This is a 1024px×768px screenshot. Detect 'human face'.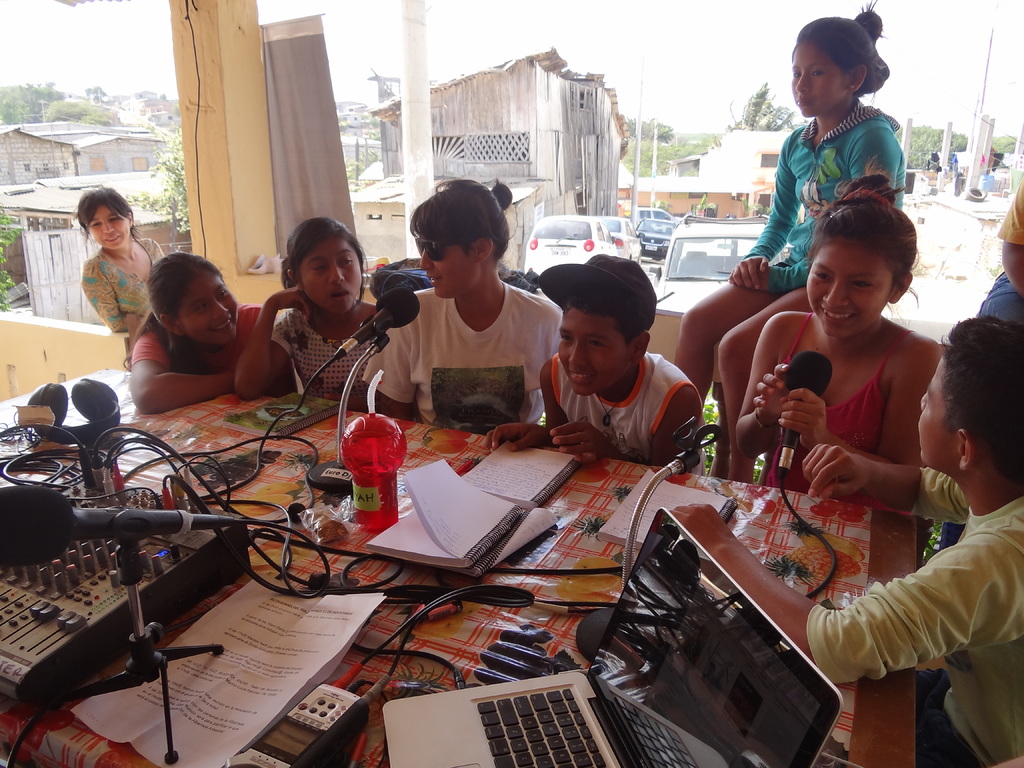
bbox(806, 243, 889, 337).
